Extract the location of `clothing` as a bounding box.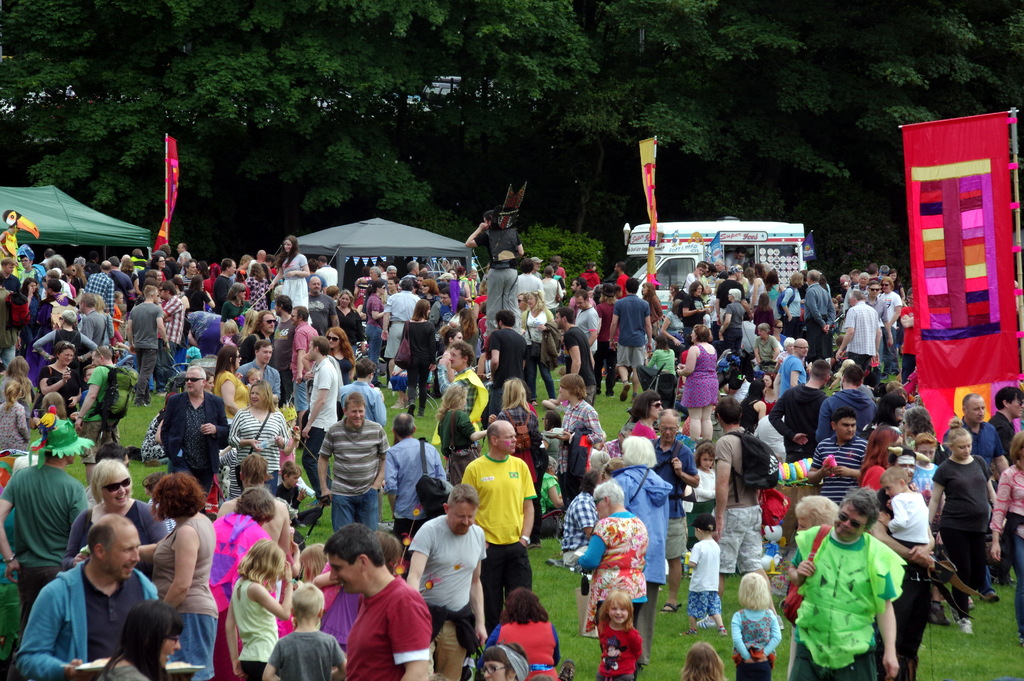
[left=79, top=312, right=123, bottom=361].
